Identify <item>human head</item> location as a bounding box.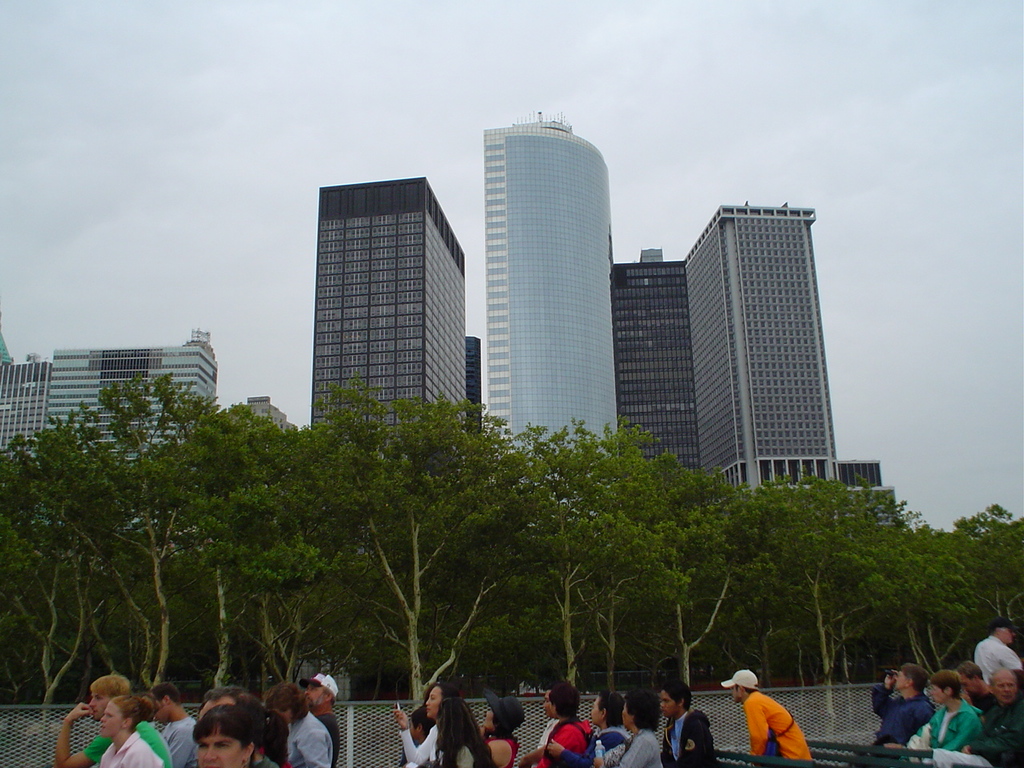
rect(926, 670, 964, 706).
